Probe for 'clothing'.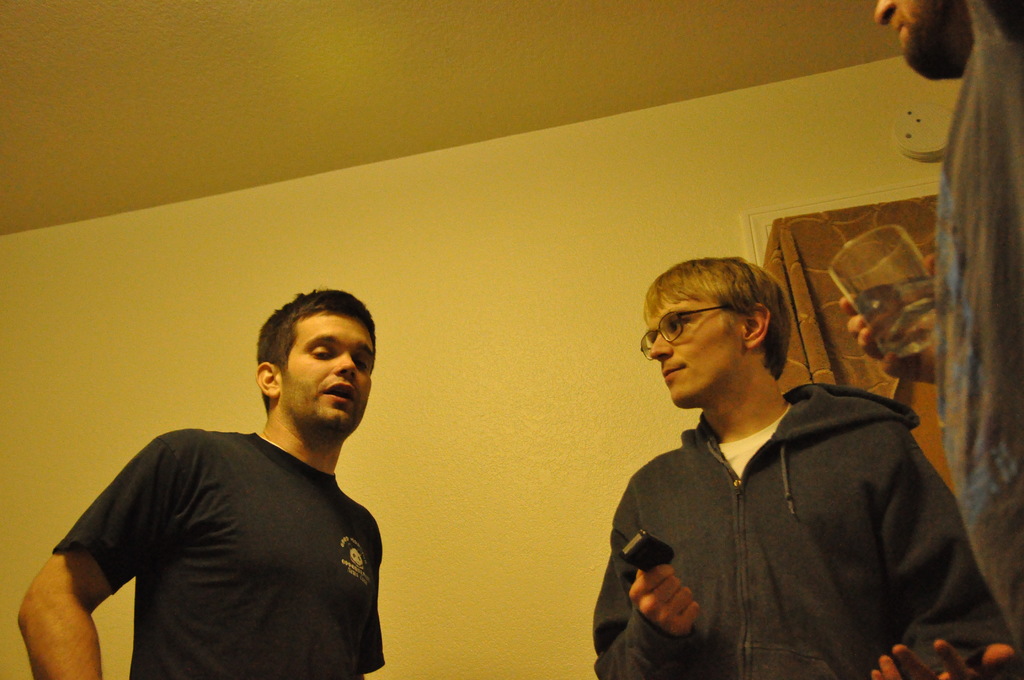
Probe result: (x1=56, y1=426, x2=380, y2=679).
